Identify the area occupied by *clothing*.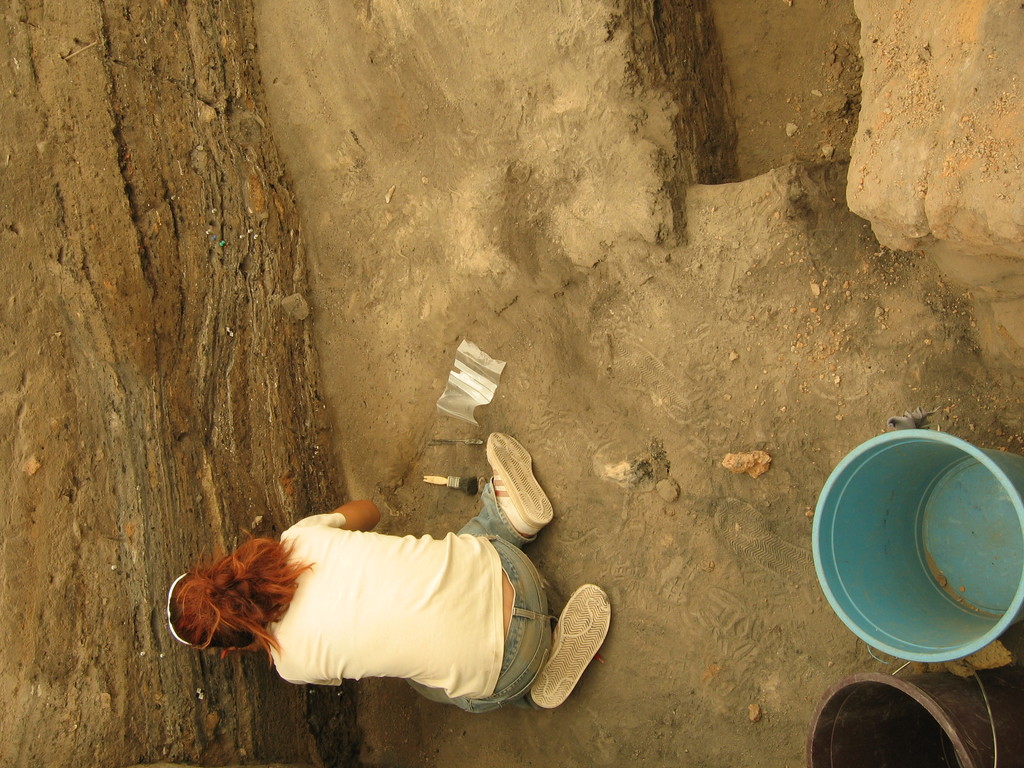
Area: <region>262, 474, 557, 712</region>.
